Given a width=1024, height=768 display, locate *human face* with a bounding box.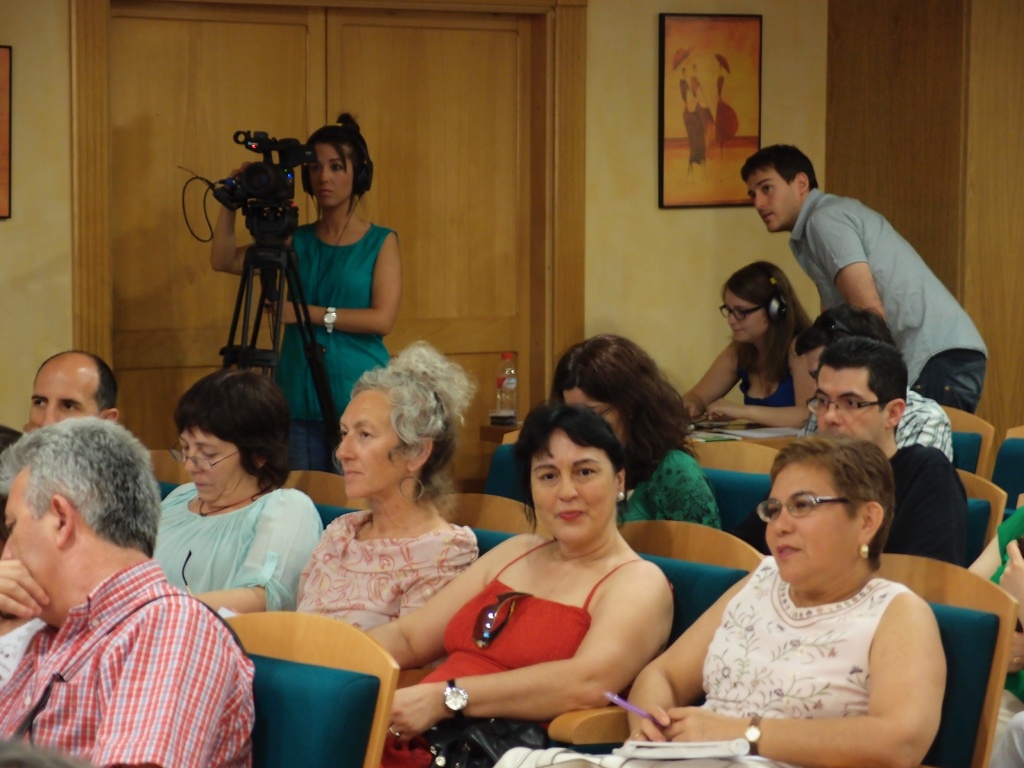
Located: [left=763, top=458, right=852, bottom=587].
